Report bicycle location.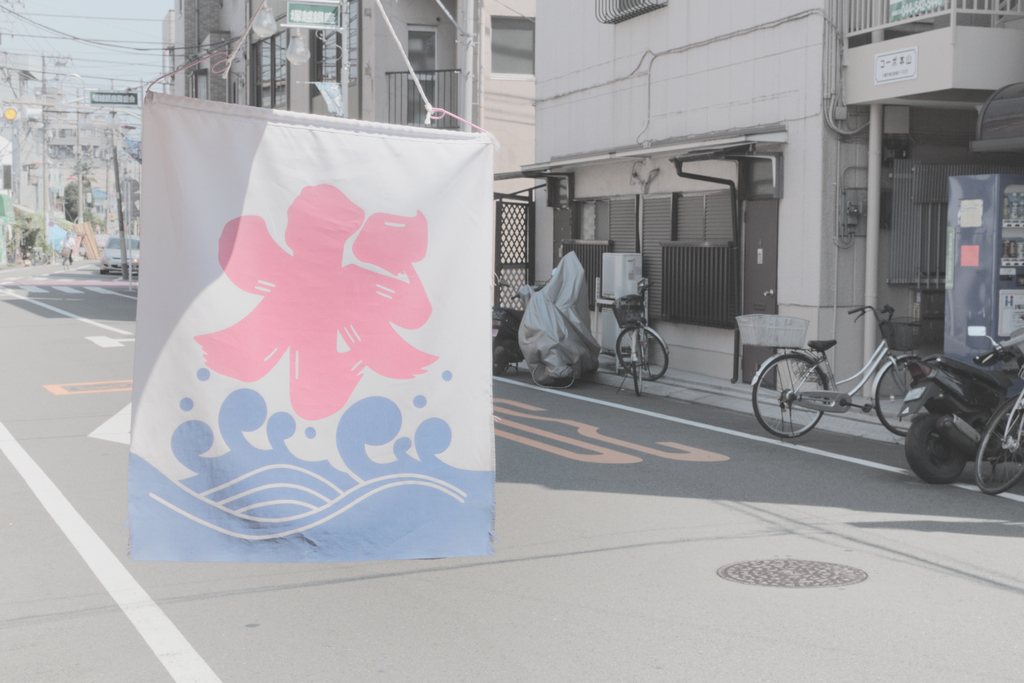
Report: x1=613, y1=277, x2=671, y2=399.
